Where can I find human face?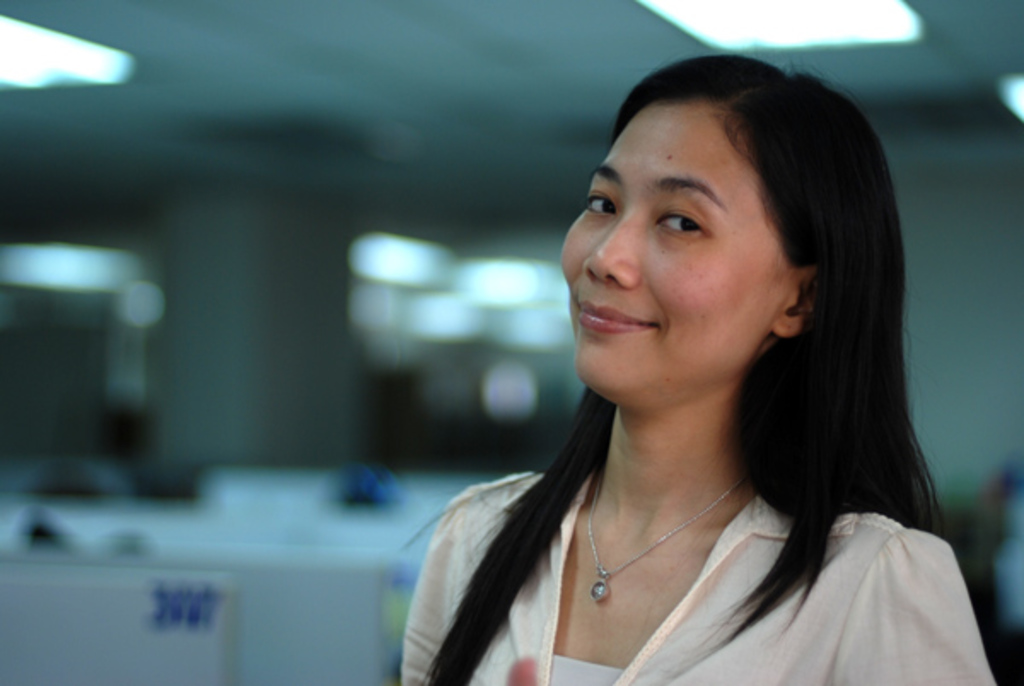
You can find it at crop(560, 114, 753, 387).
